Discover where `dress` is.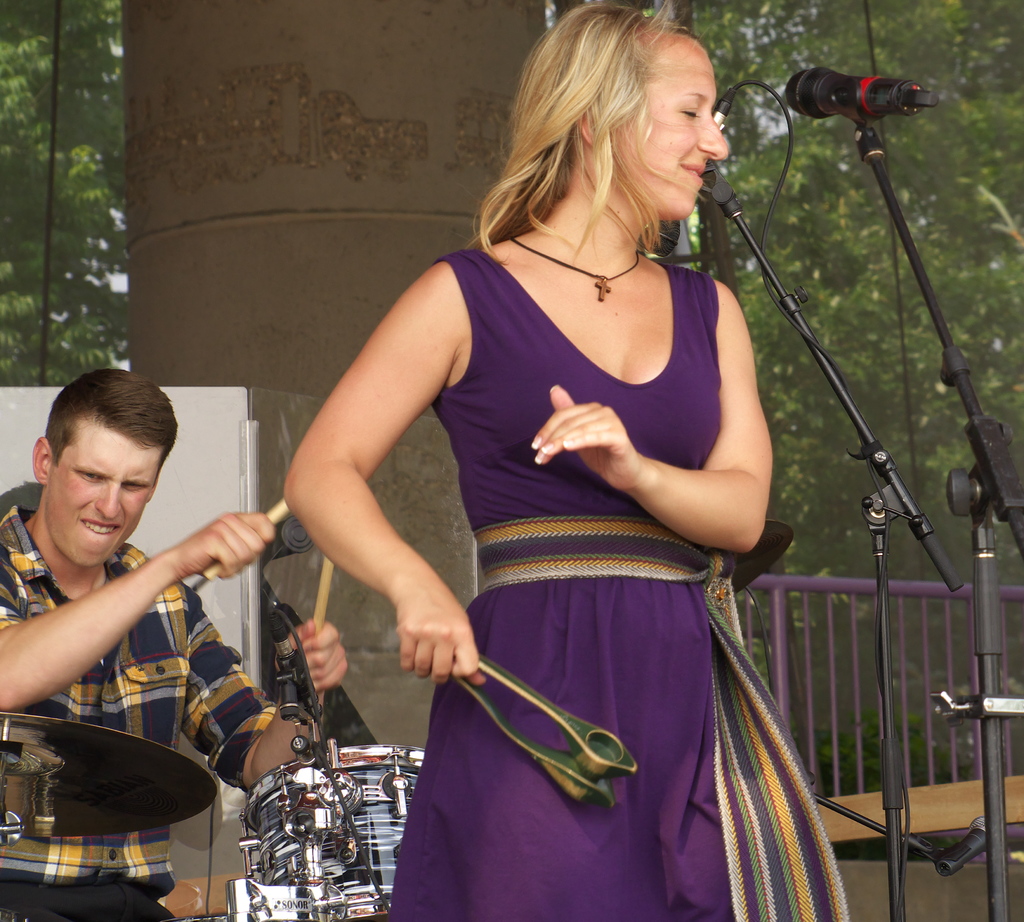
Discovered at box(388, 250, 732, 921).
